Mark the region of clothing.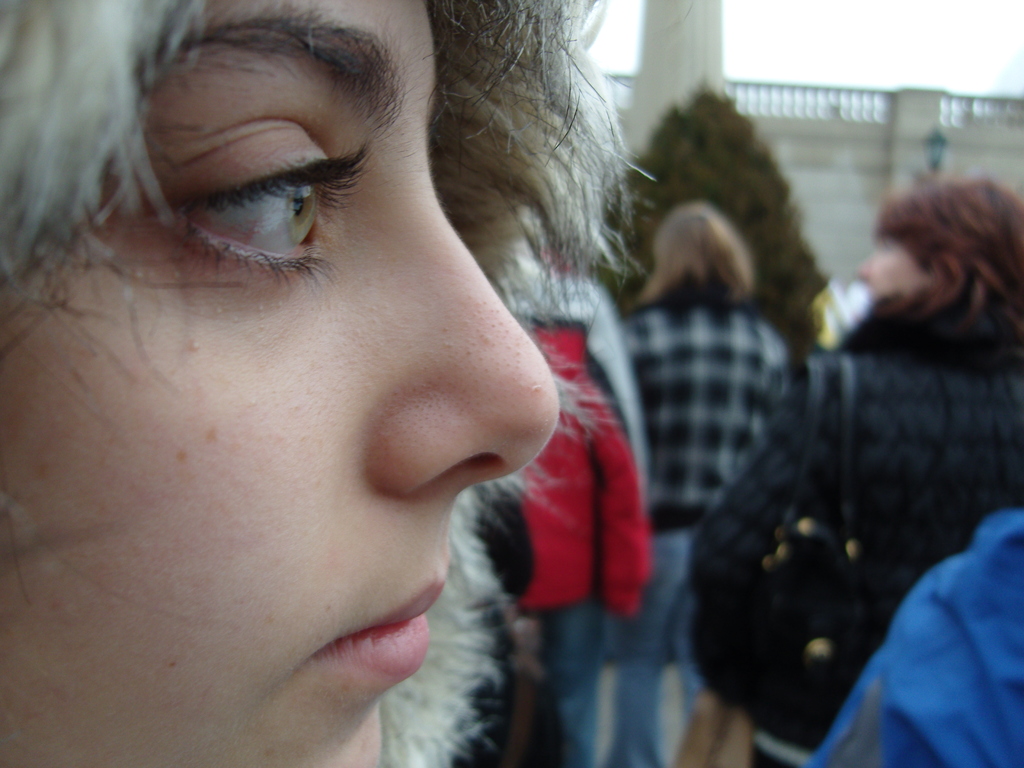
Region: pyautogui.locateOnScreen(486, 295, 653, 765).
